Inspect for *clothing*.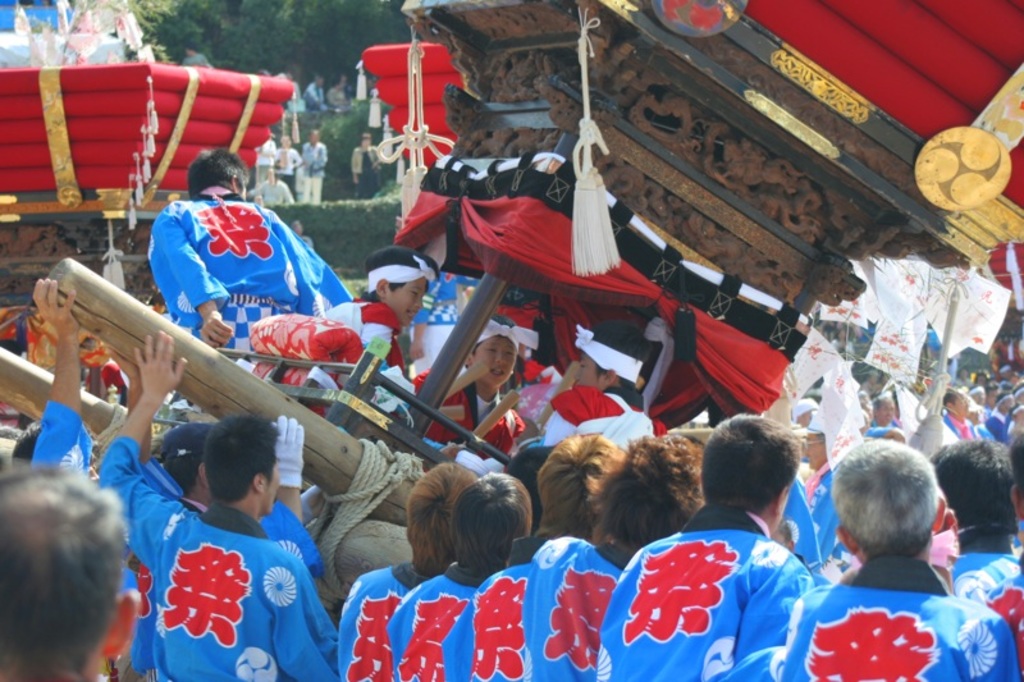
Inspection: <box>538,374,637,436</box>.
